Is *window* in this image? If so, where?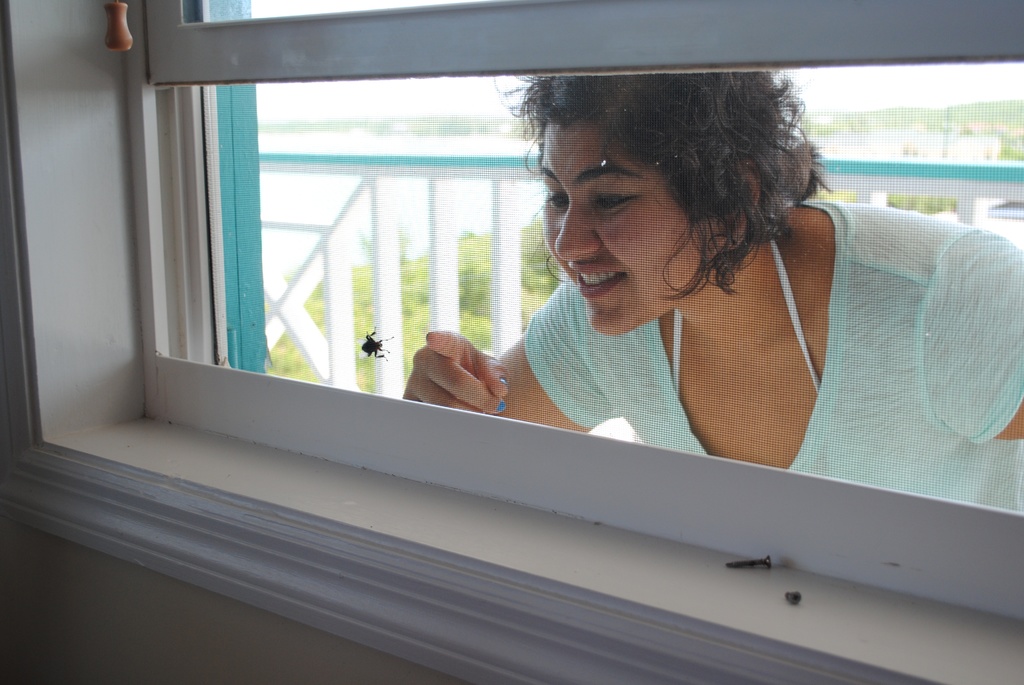
Yes, at (0,0,1023,528).
